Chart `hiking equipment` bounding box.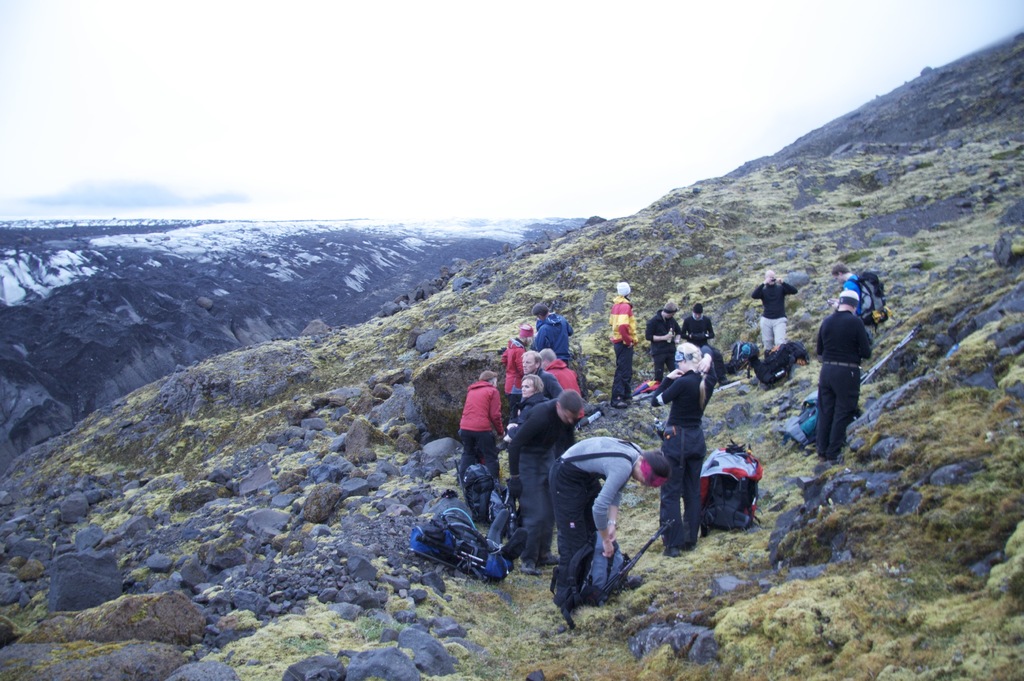
Charted: detection(861, 324, 922, 387).
